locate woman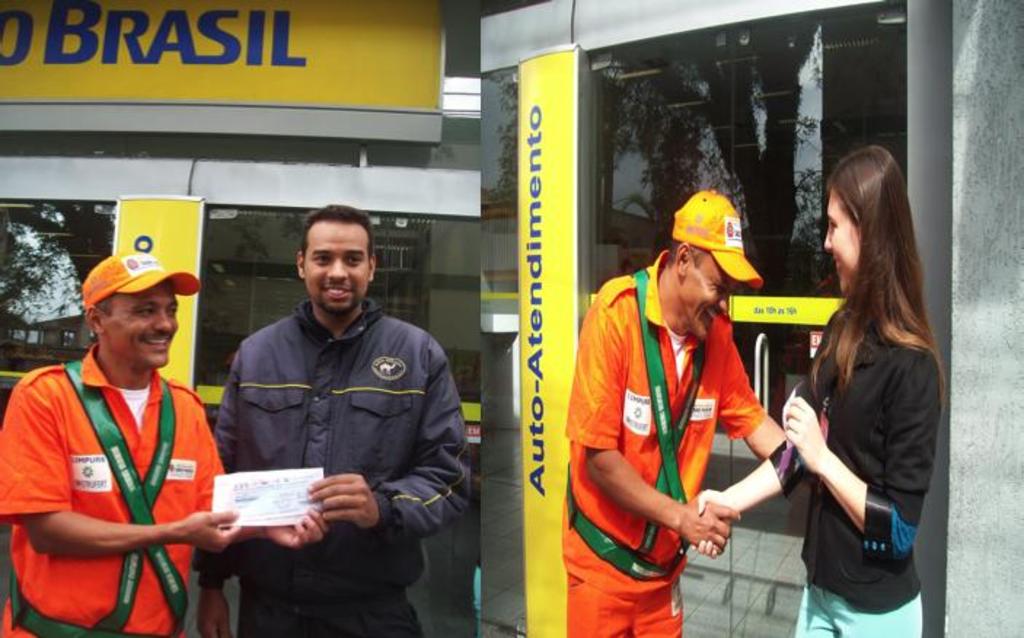
[left=773, top=130, right=947, bottom=637]
